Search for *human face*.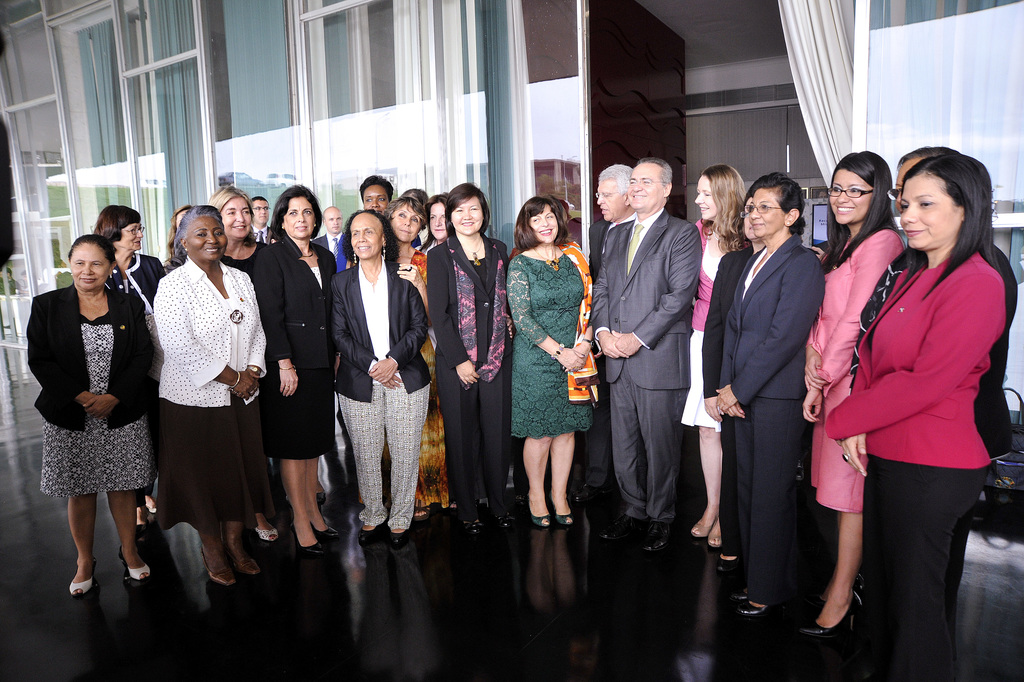
Found at pyautogui.locateOnScreen(252, 199, 271, 223).
